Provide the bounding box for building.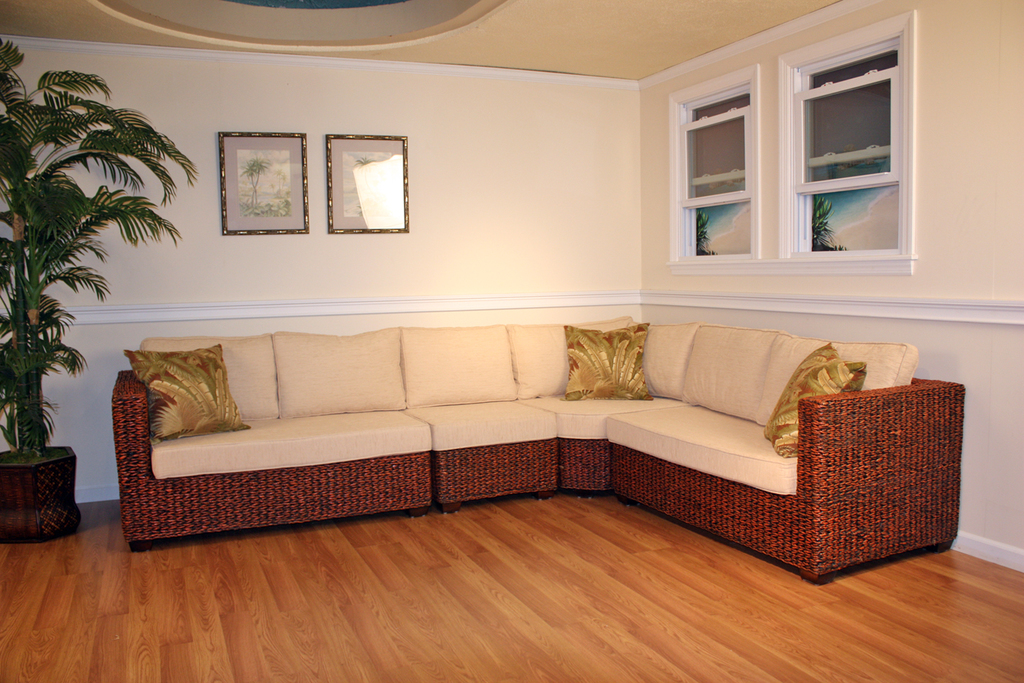
locate(0, 0, 1023, 682).
